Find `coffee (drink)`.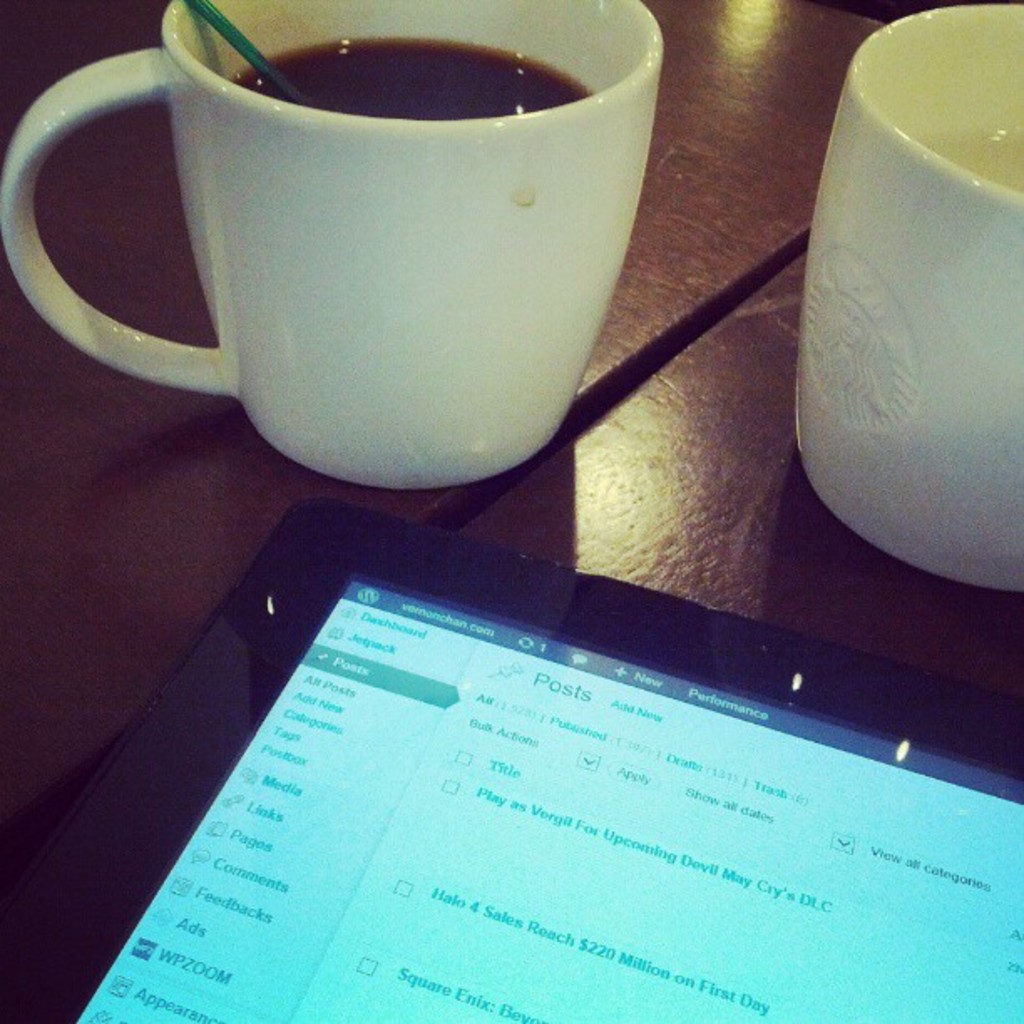
(70,5,686,470).
